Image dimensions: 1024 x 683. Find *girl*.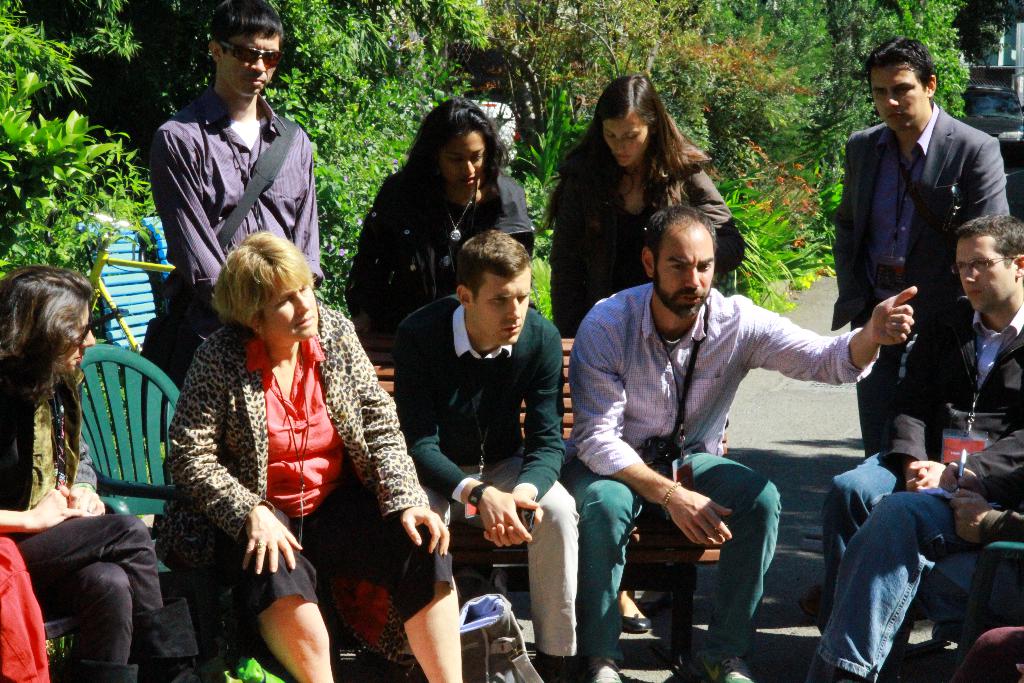
l=150, t=220, r=452, b=682.
